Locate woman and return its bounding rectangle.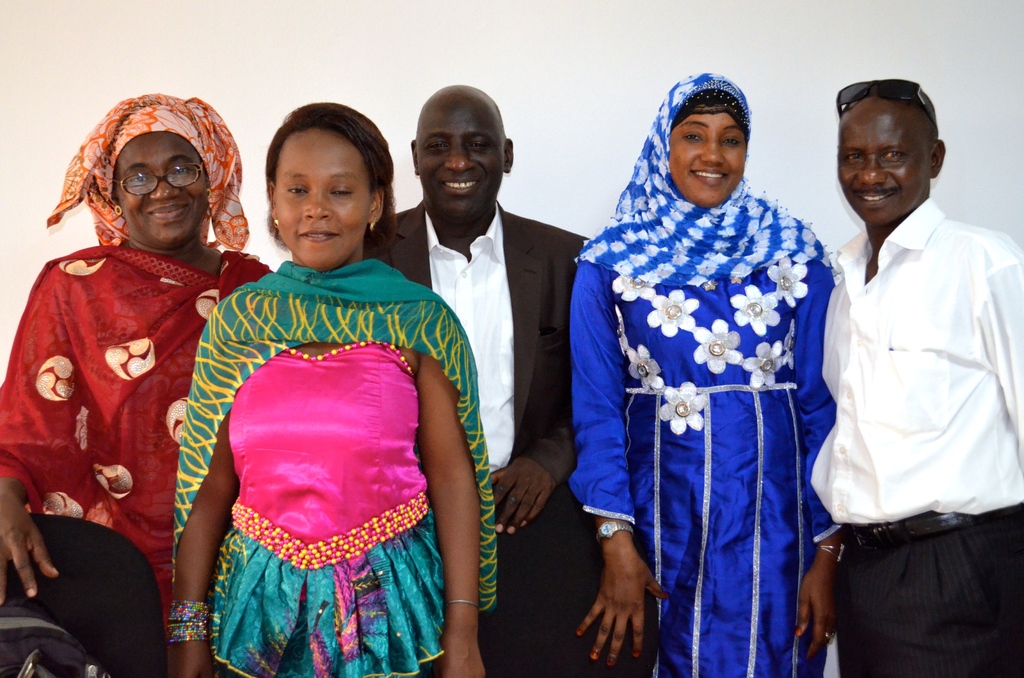
573 67 850 677.
